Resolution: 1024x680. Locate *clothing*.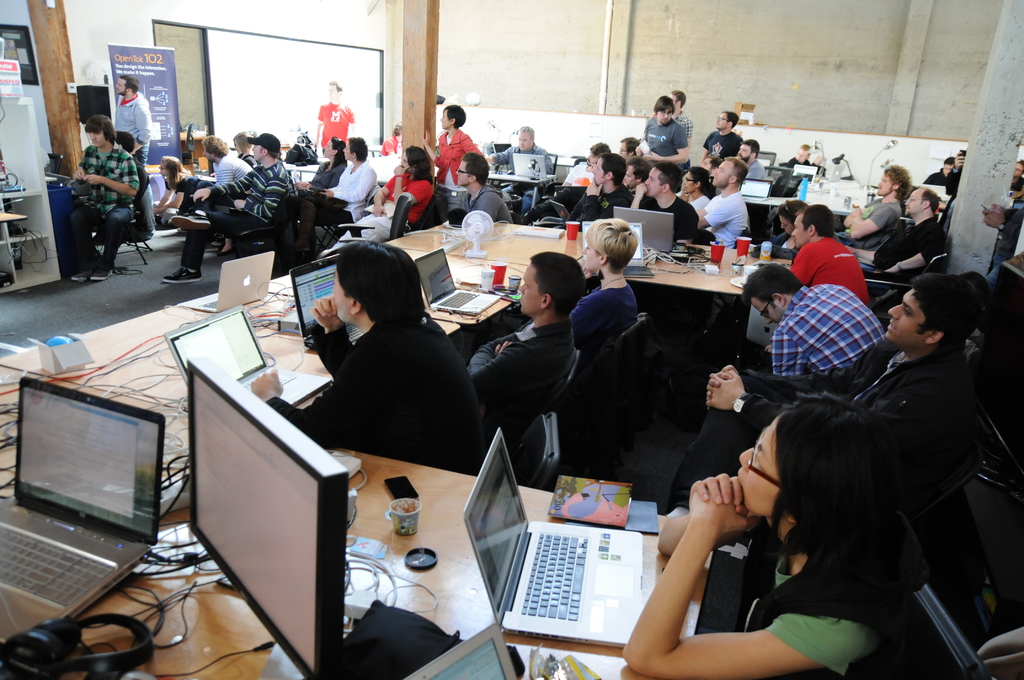
bbox=(627, 184, 639, 205).
